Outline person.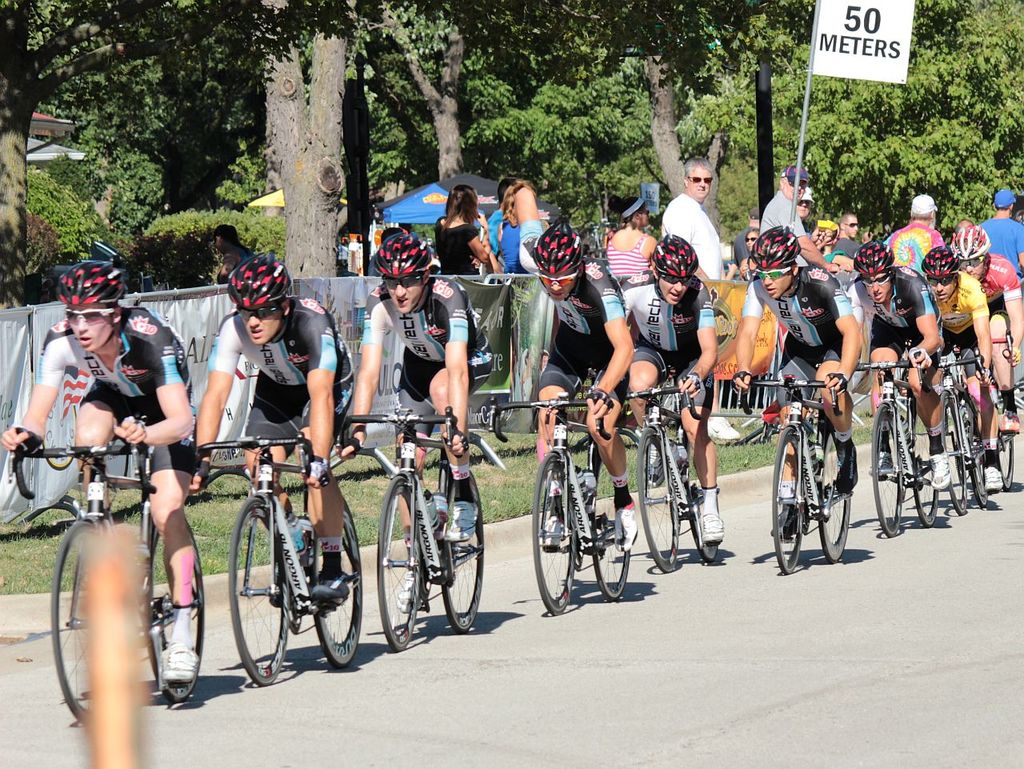
Outline: bbox(341, 233, 497, 546).
